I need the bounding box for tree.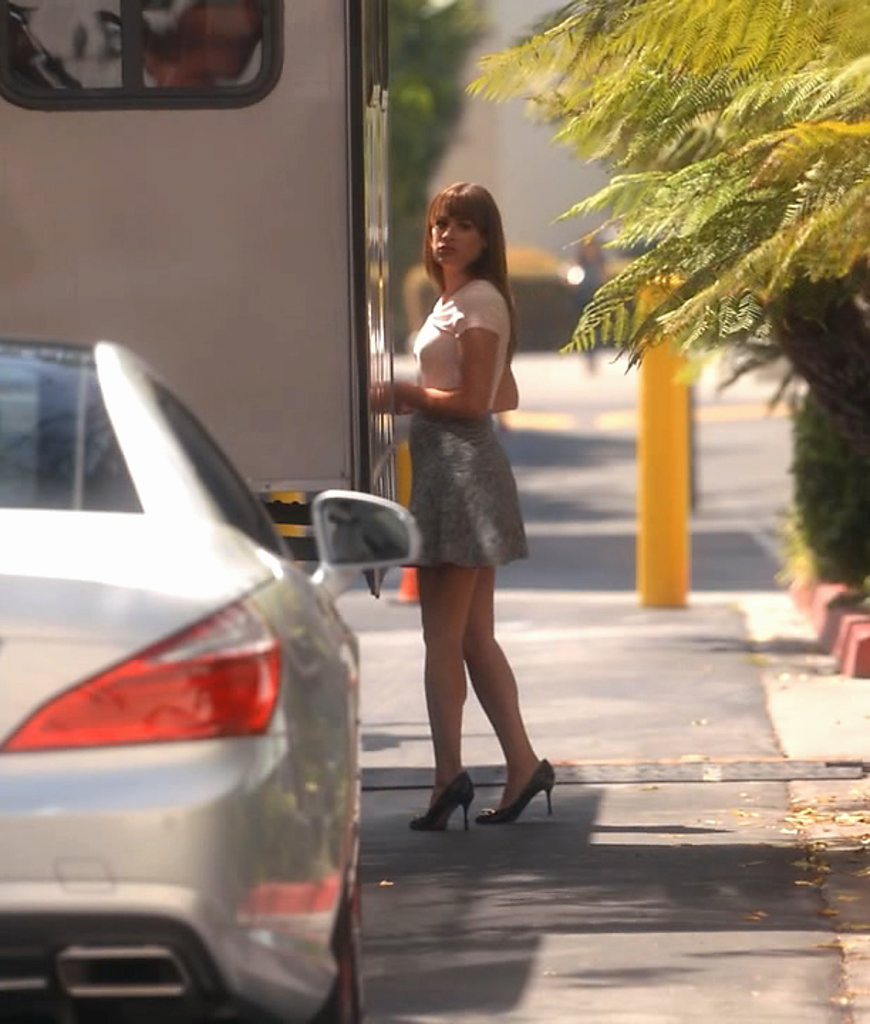
Here it is: x1=453 y1=3 x2=869 y2=585.
